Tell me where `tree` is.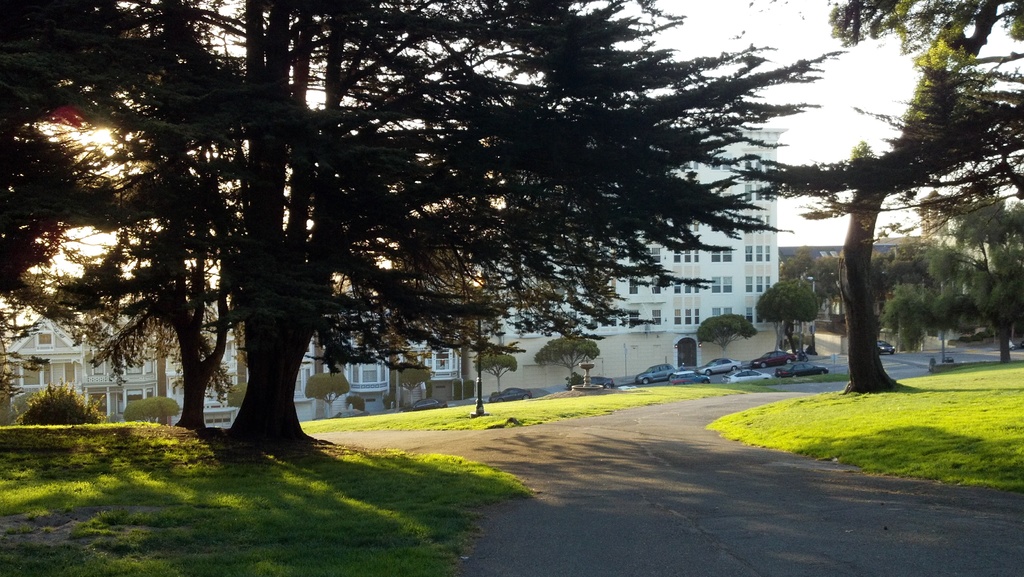
`tree` is at bbox(746, 0, 1023, 393).
